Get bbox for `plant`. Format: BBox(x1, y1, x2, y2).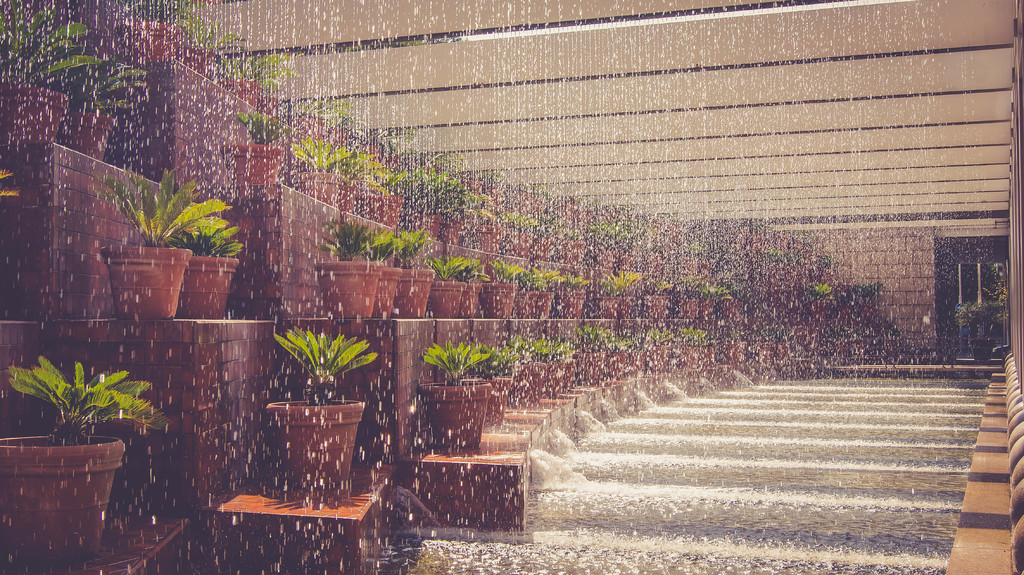
BBox(166, 215, 248, 255).
